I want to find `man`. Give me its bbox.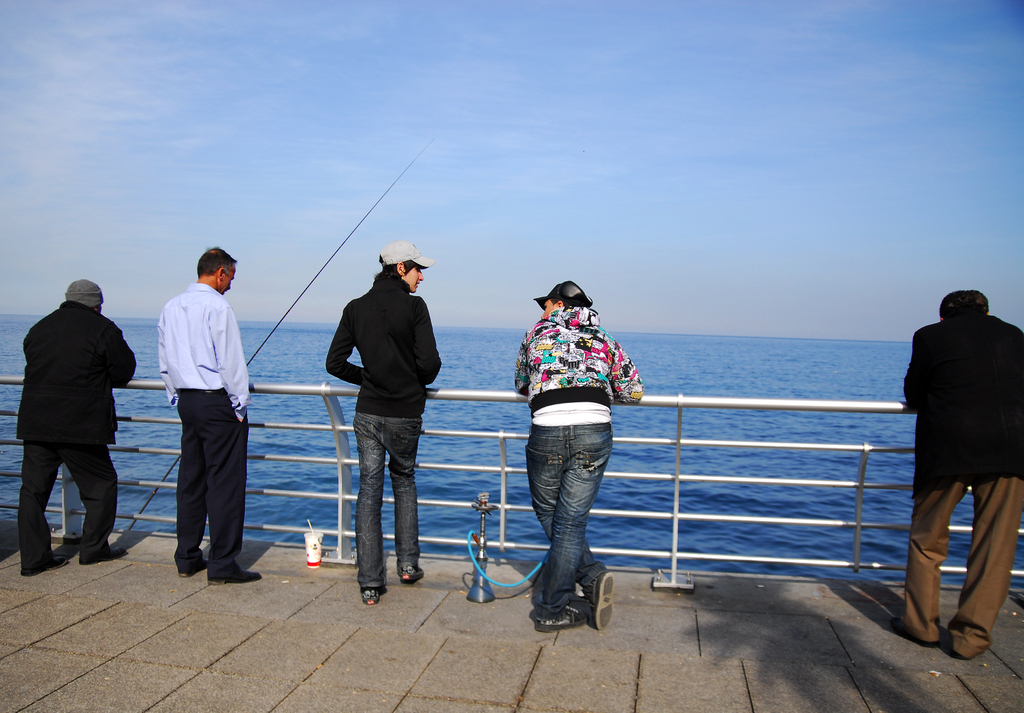
region(900, 288, 1023, 661).
